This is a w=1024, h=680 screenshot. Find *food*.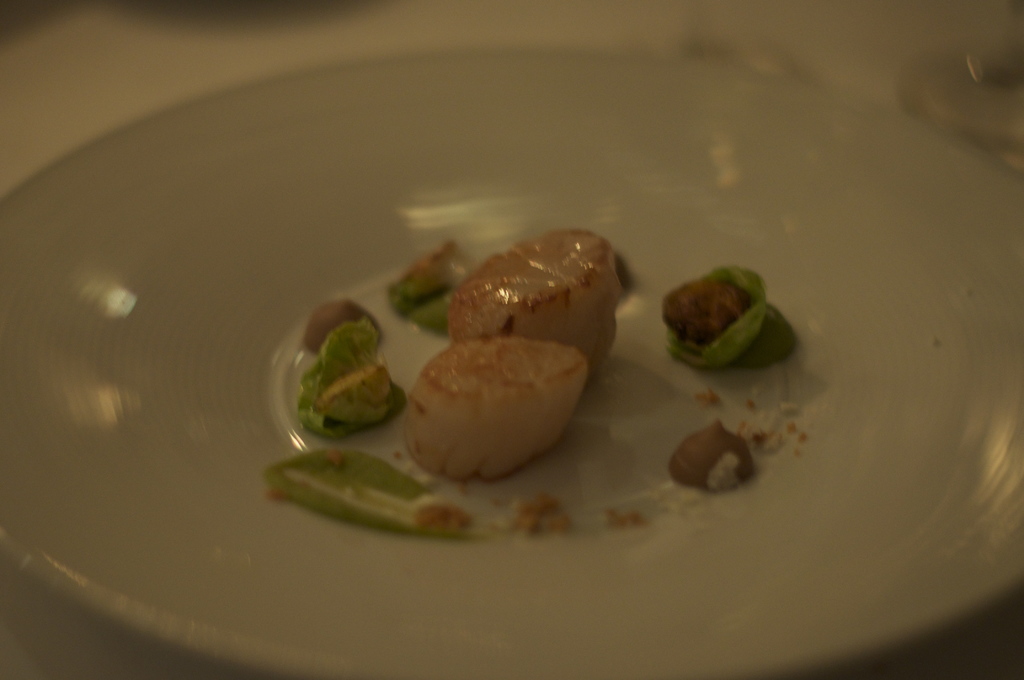
Bounding box: BBox(397, 329, 584, 482).
